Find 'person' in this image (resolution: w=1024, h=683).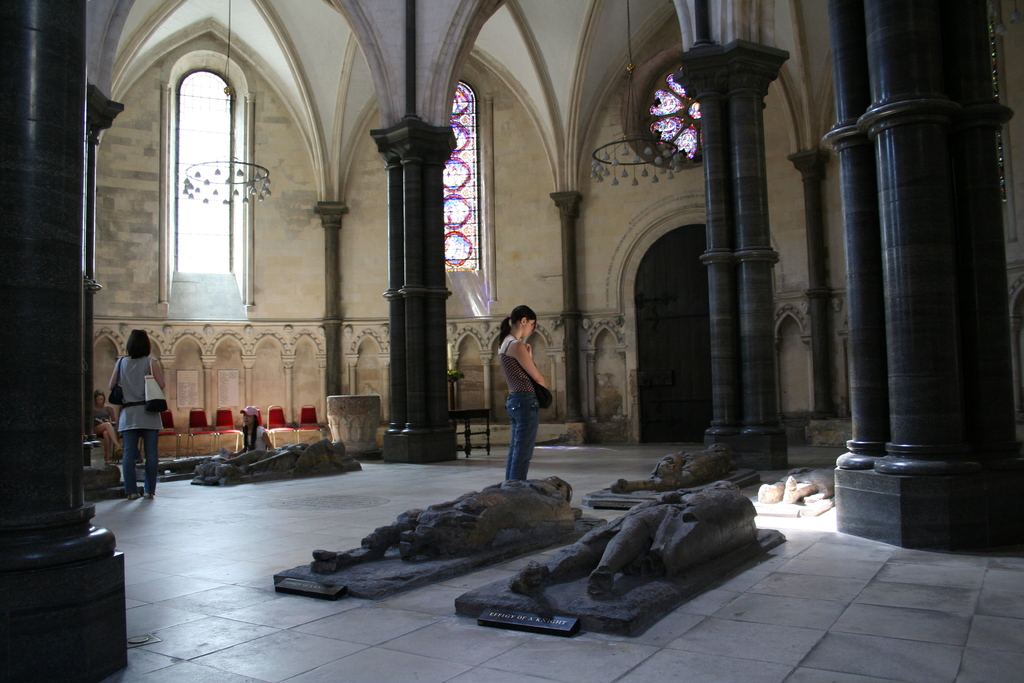
92:384:126:460.
